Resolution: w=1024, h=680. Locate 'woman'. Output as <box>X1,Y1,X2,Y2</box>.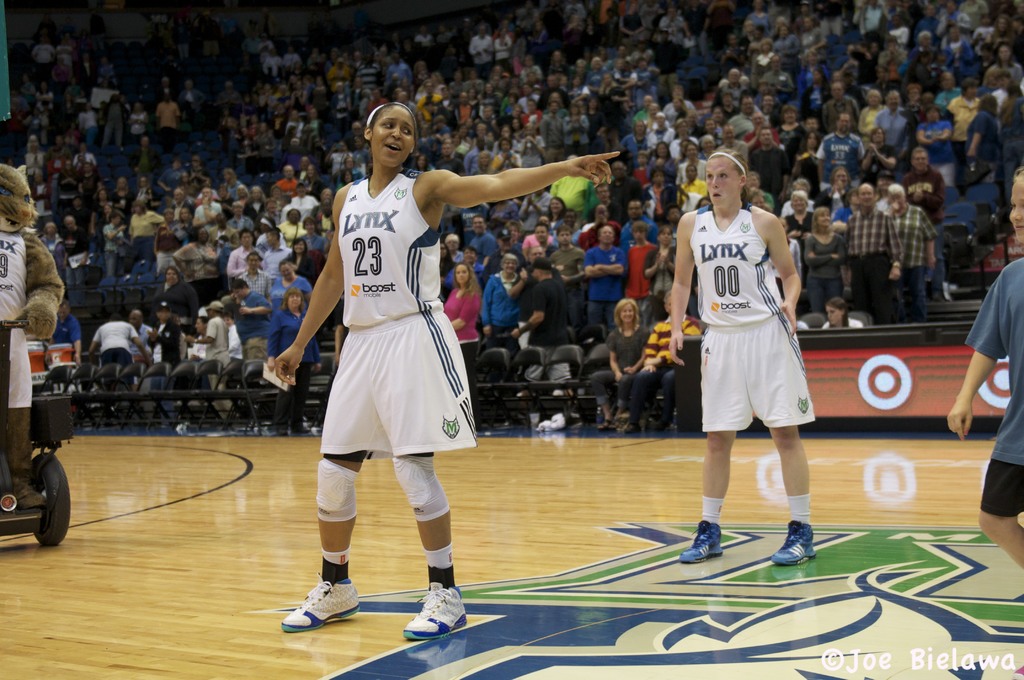
<box>273,98,619,644</box>.
